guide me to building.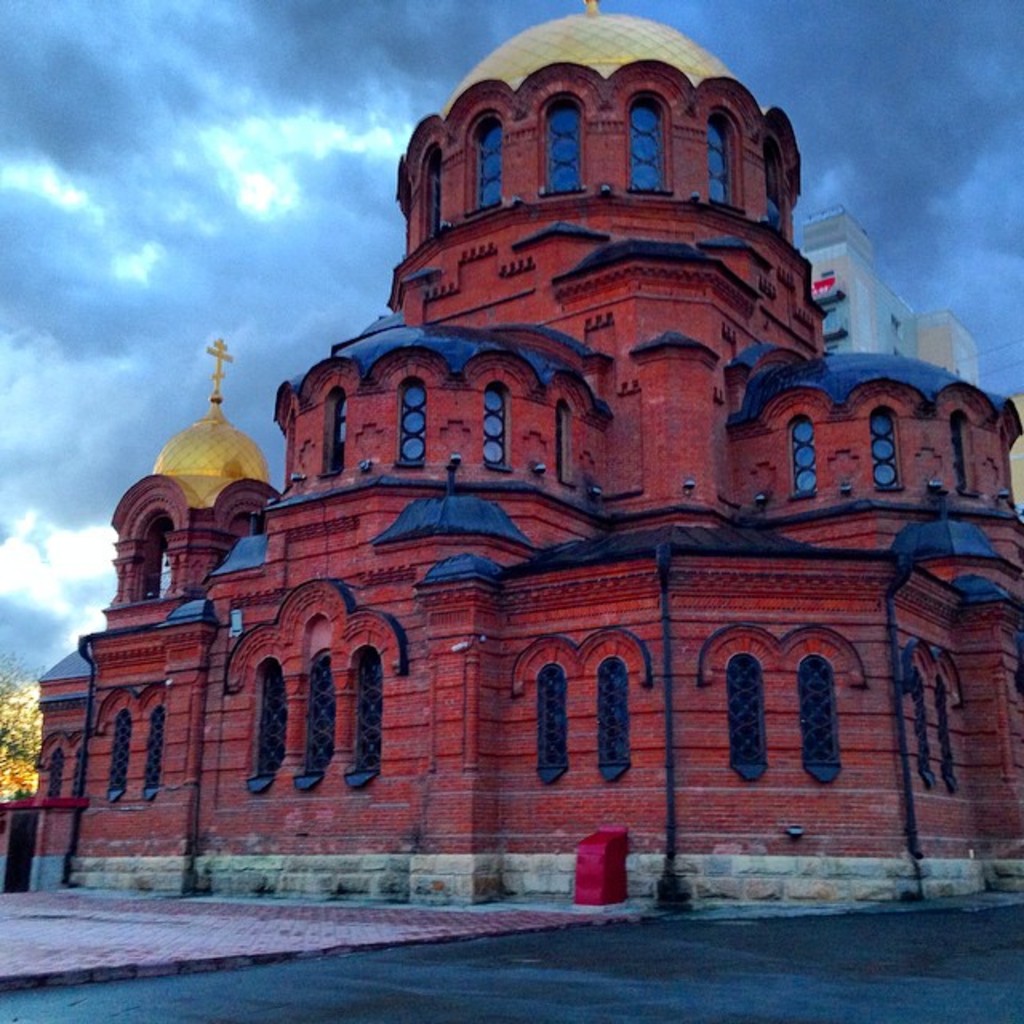
Guidance: (0, 0, 1022, 902).
